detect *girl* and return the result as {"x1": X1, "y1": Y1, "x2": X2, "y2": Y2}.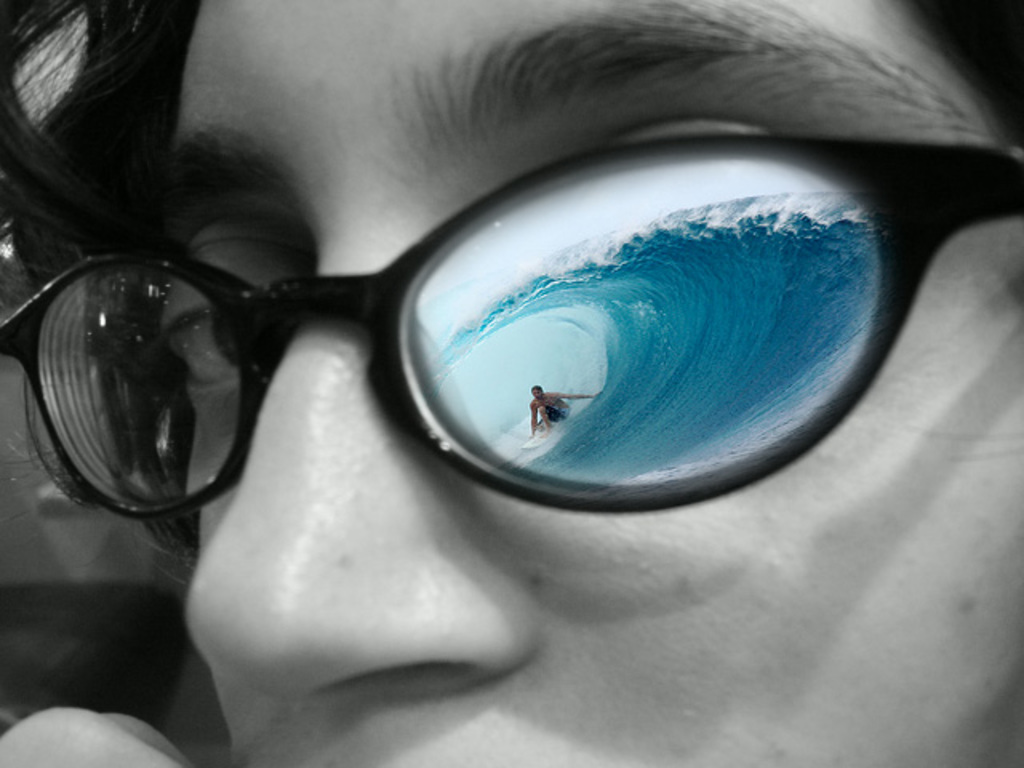
{"x1": 0, "y1": 0, "x2": 1022, "y2": 766}.
